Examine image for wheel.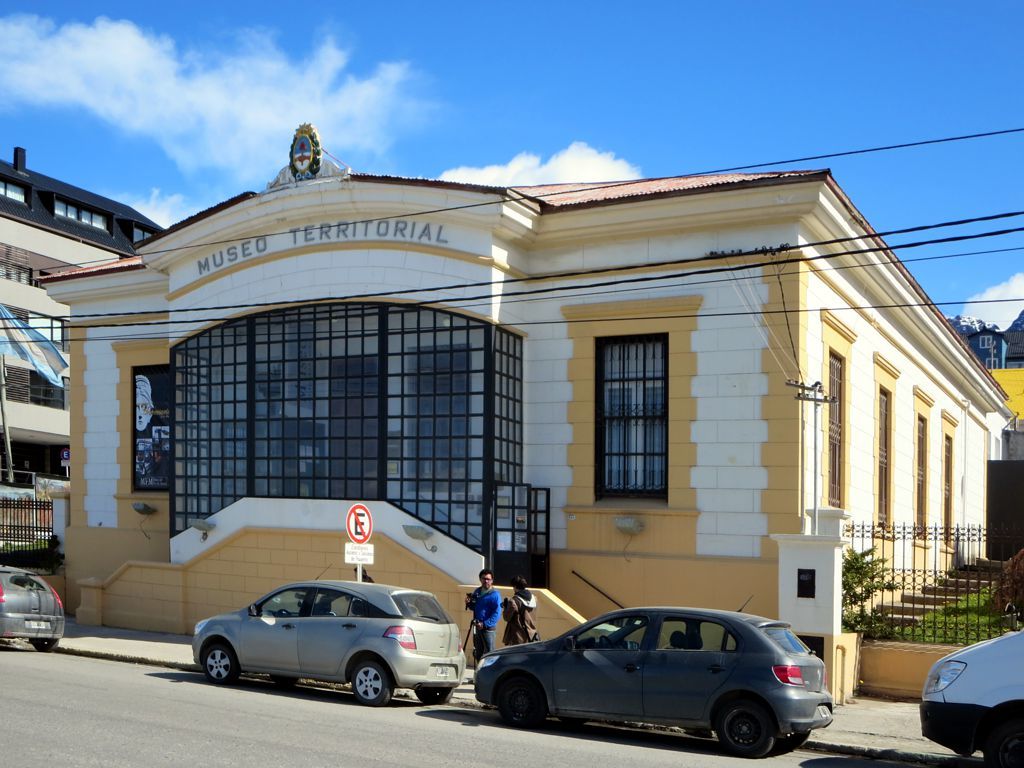
Examination result: (left=487, top=665, right=562, bottom=737).
